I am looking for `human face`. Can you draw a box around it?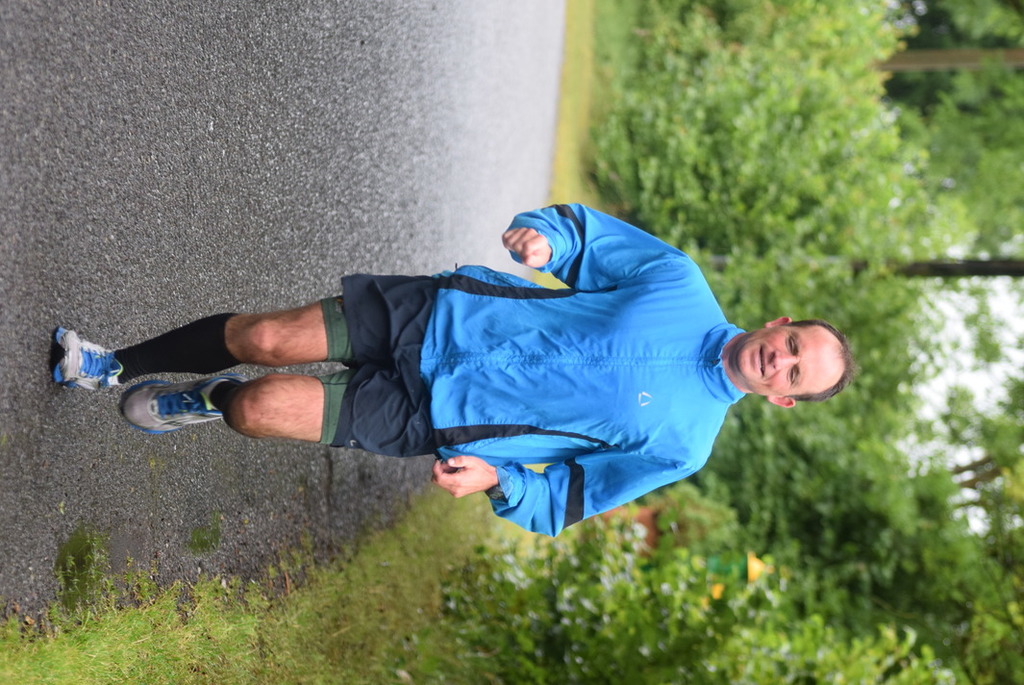
Sure, the bounding box is 734, 323, 842, 396.
